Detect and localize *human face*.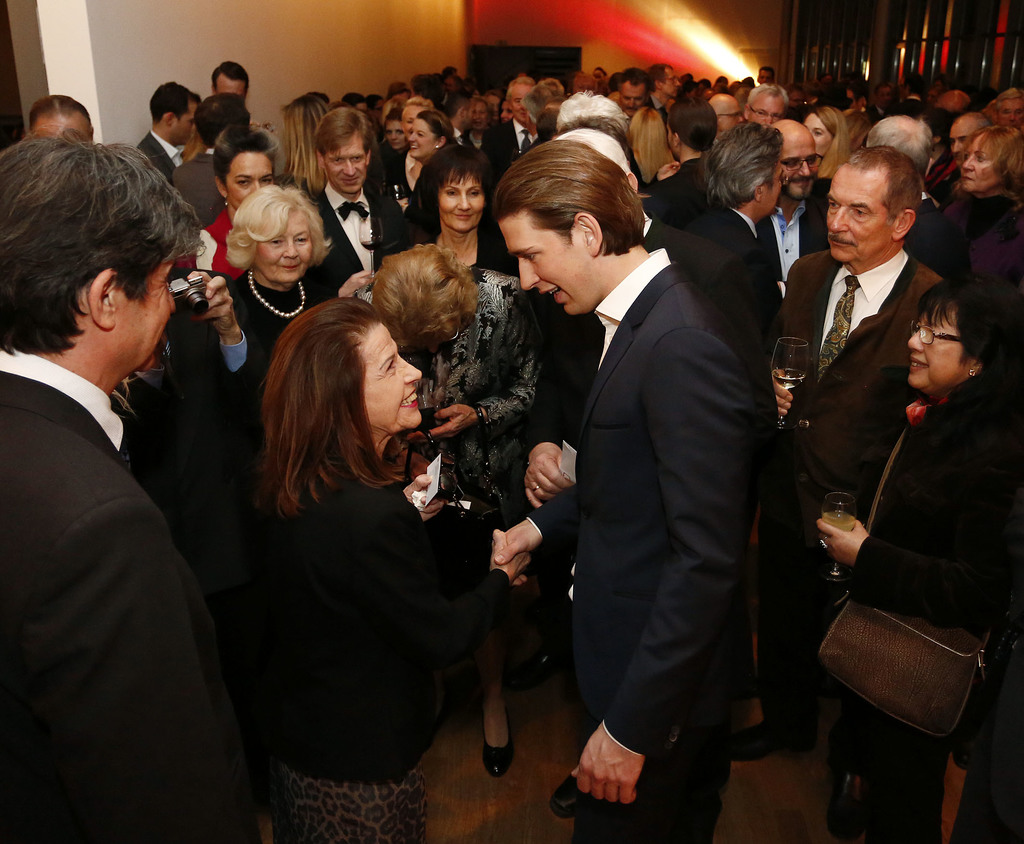
Localized at (319,143,362,187).
